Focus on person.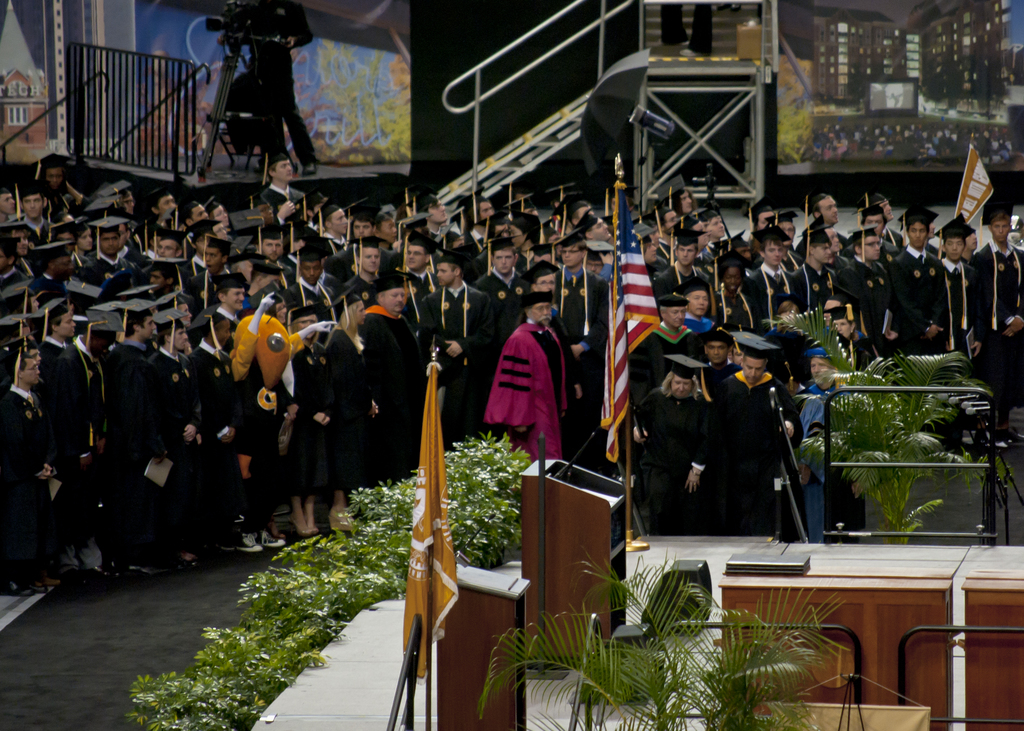
Focused at (143, 305, 202, 568).
